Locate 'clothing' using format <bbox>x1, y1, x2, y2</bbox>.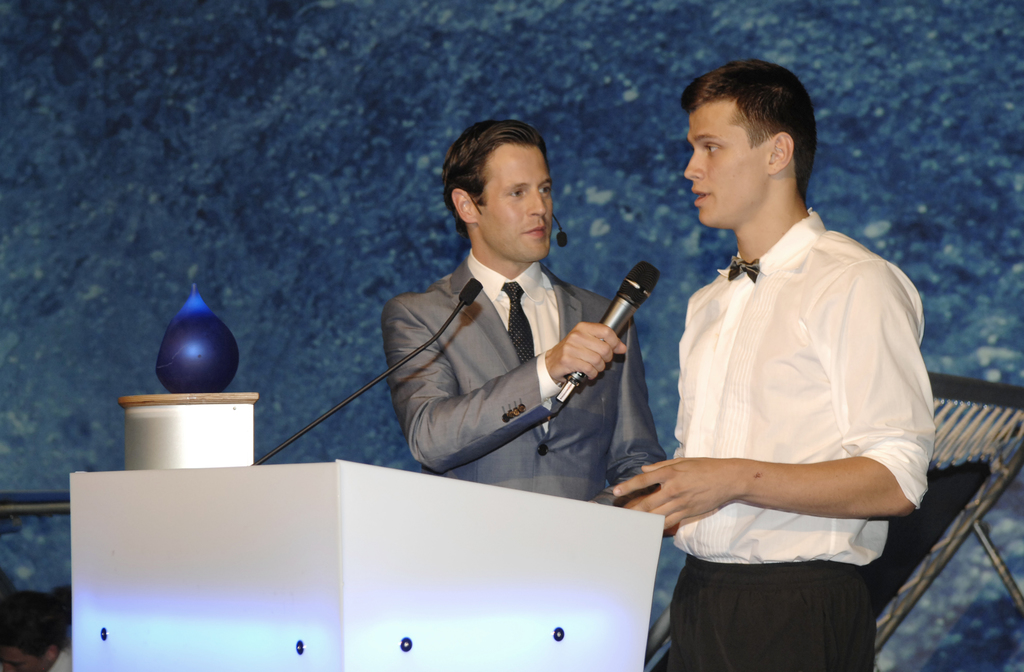
<bbox>648, 176, 917, 619</bbox>.
